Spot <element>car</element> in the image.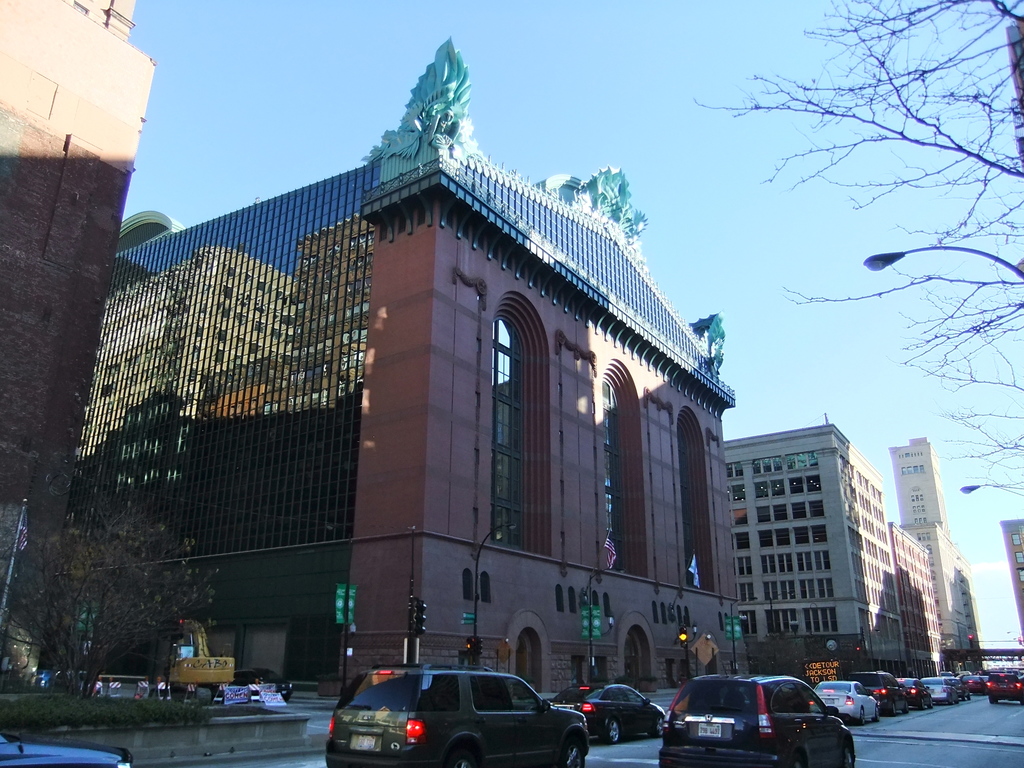
<element>car</element> found at [left=48, top=668, right=100, bottom=695].
